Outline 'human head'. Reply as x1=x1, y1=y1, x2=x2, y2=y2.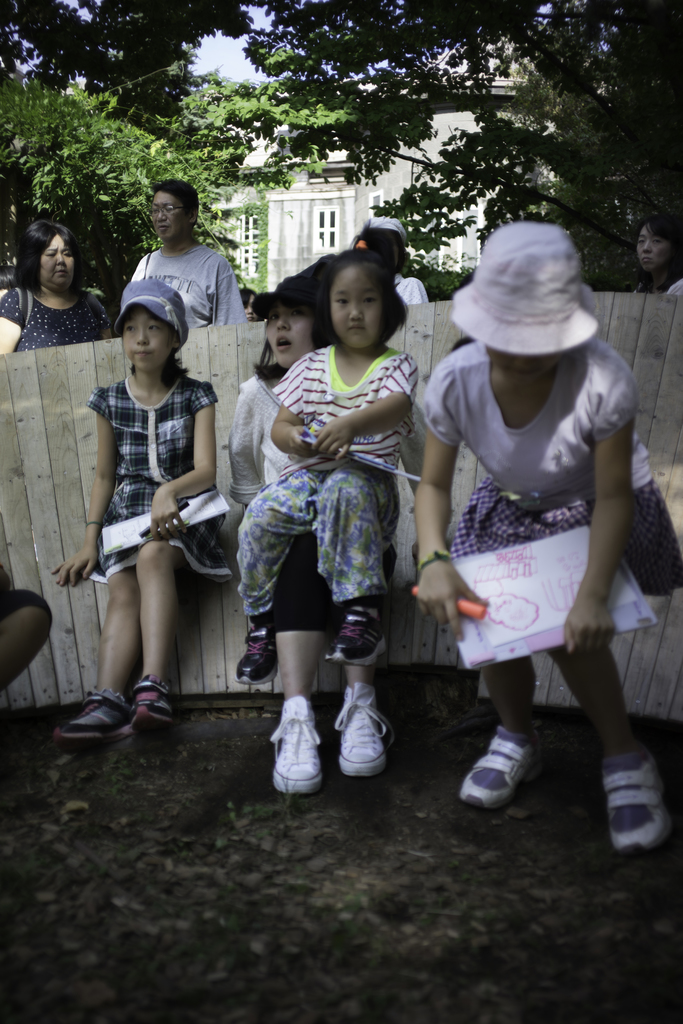
x1=237, y1=286, x2=257, y2=321.
